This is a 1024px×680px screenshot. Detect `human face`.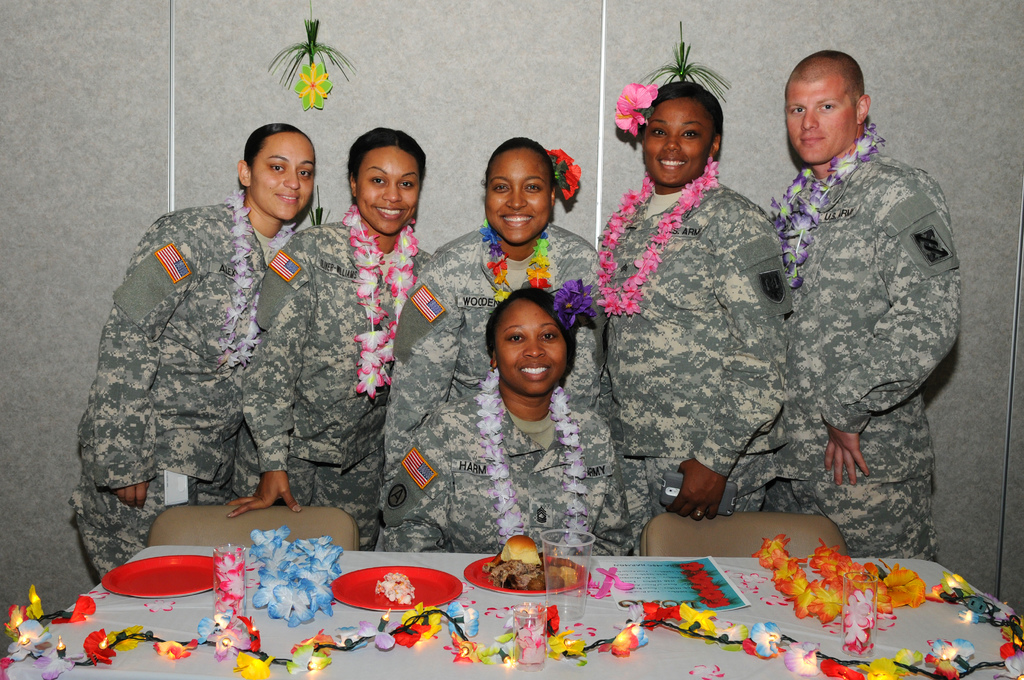
bbox(484, 151, 554, 247).
